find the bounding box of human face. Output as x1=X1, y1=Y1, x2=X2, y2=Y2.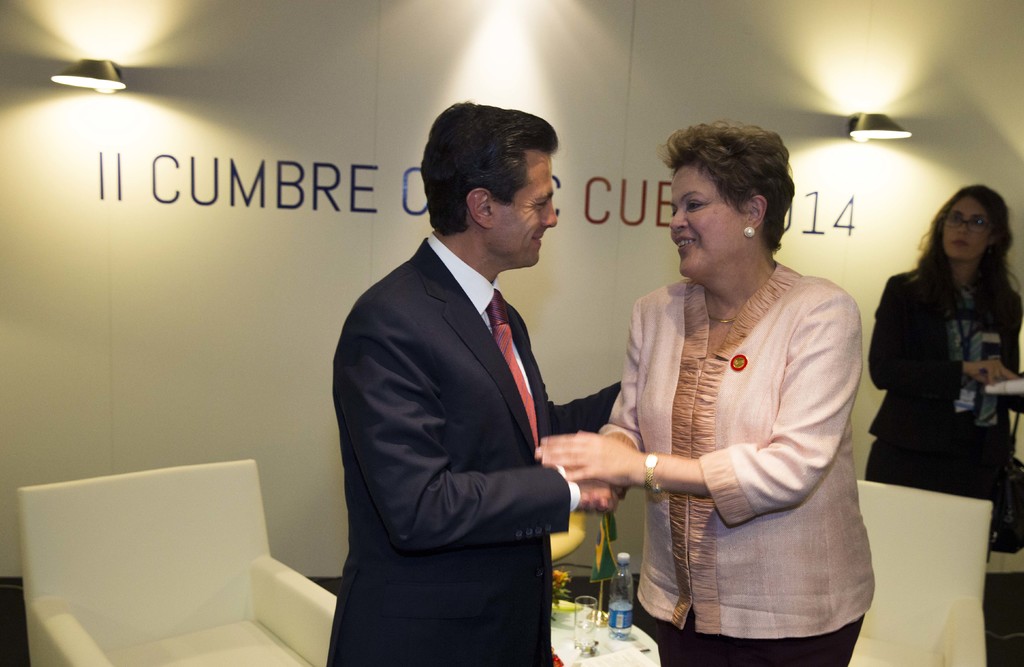
x1=670, y1=170, x2=745, y2=274.
